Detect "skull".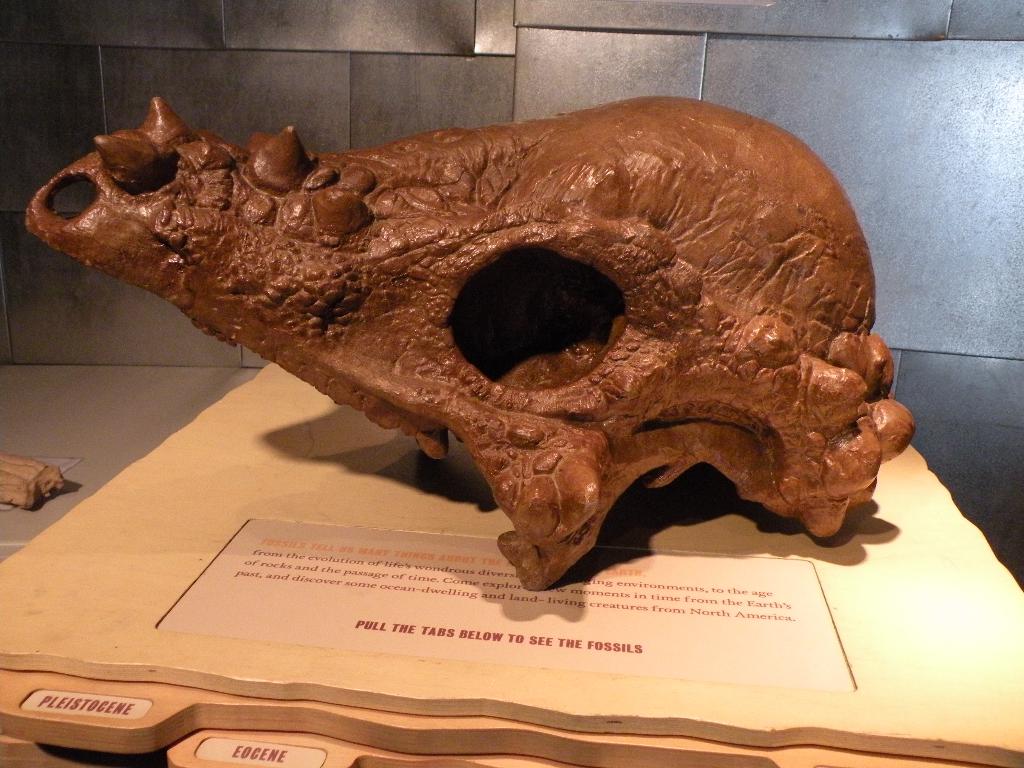
Detected at <region>78, 72, 881, 588</region>.
